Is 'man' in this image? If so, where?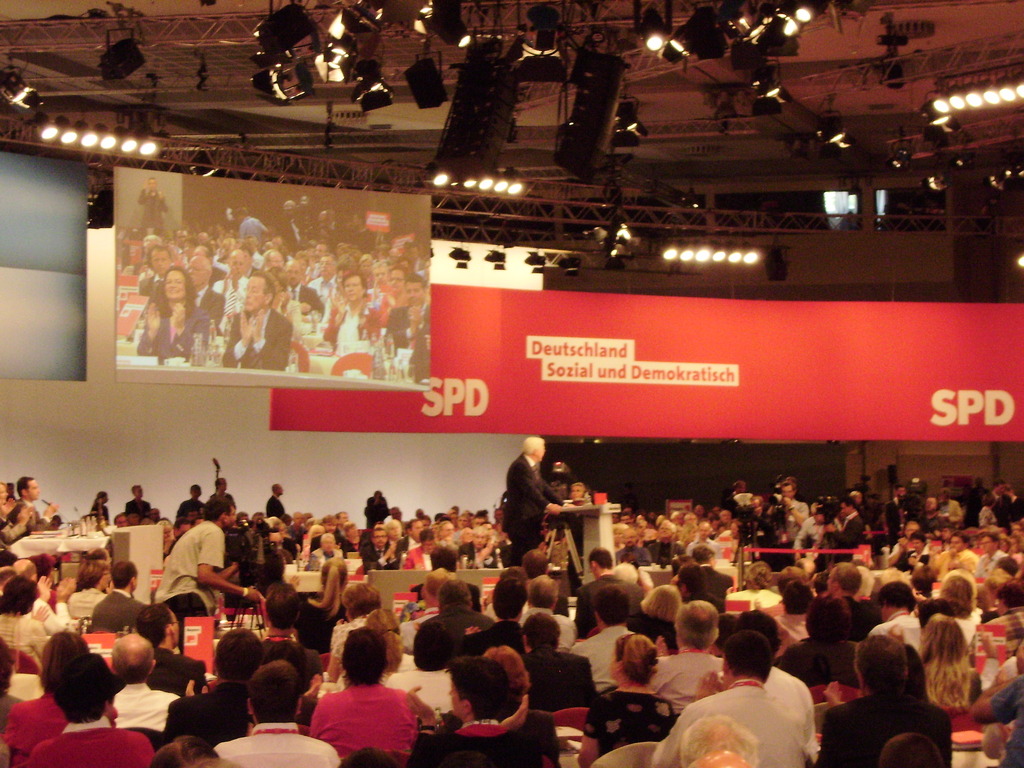
Yes, at (654,598,726,717).
